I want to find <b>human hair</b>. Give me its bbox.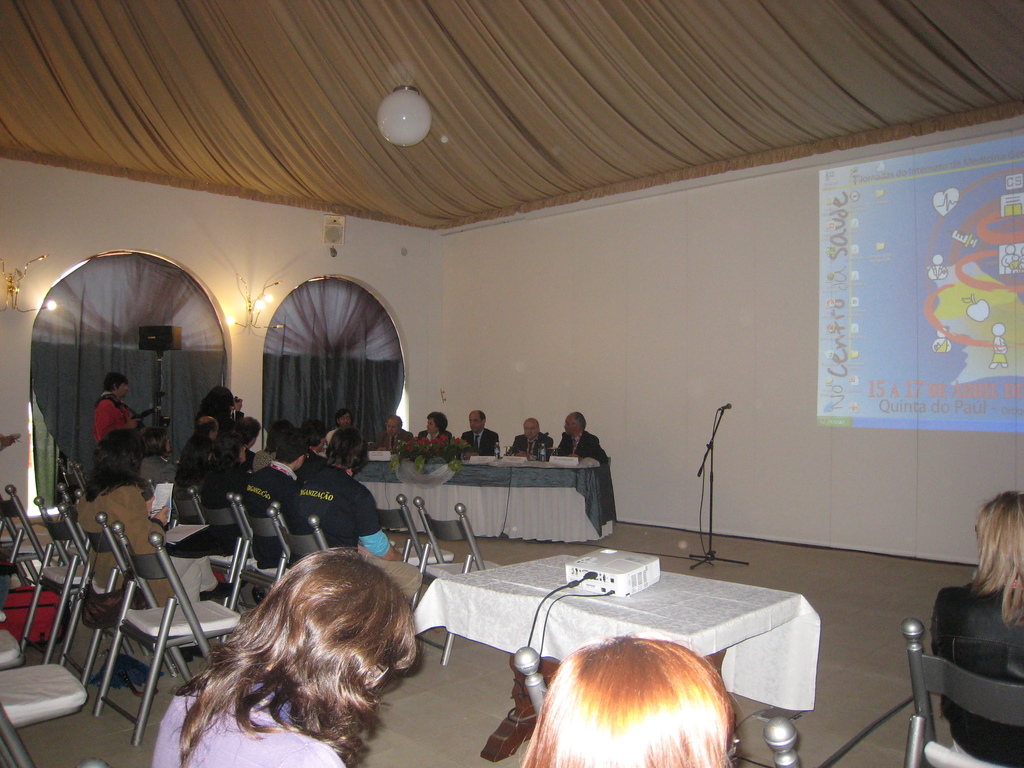
crop(195, 423, 212, 435).
